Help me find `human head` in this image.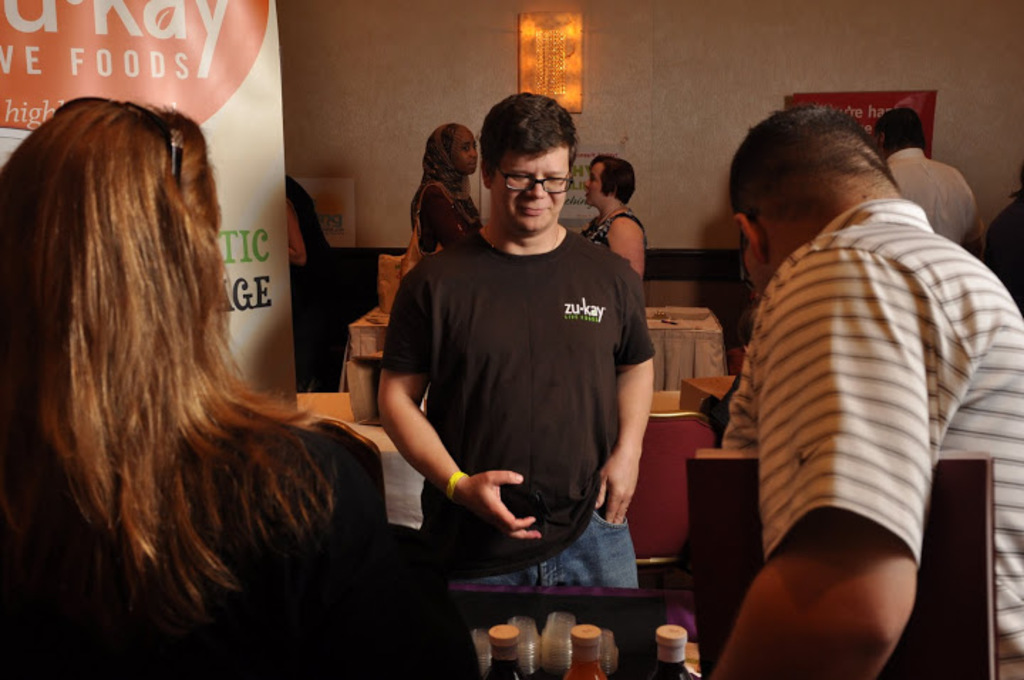
Found it: rect(876, 107, 923, 156).
